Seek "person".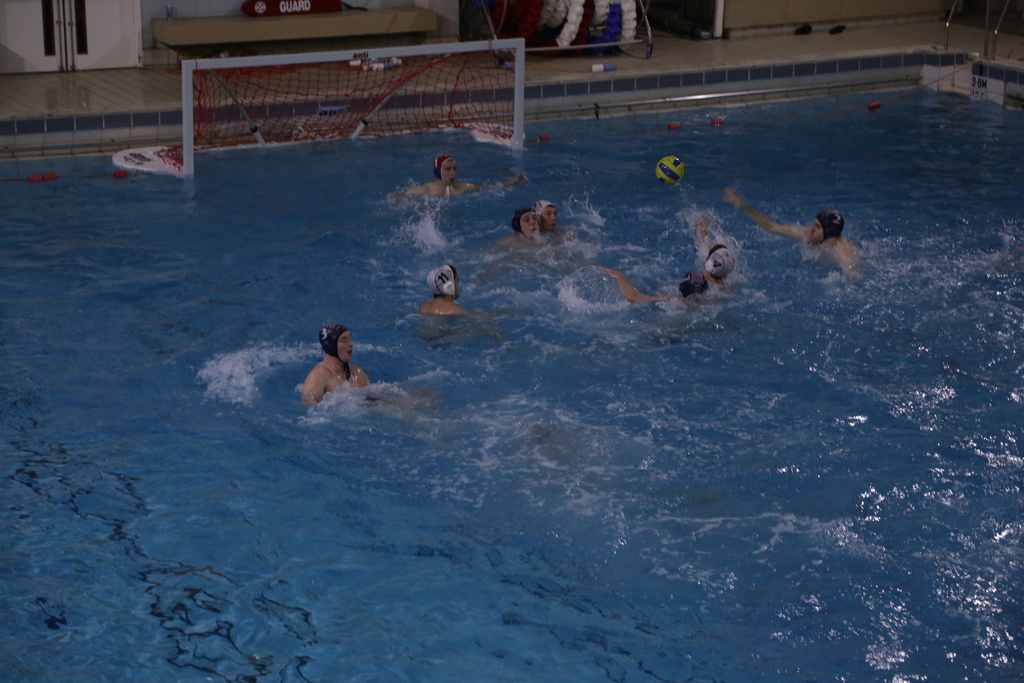
region(417, 257, 486, 345).
